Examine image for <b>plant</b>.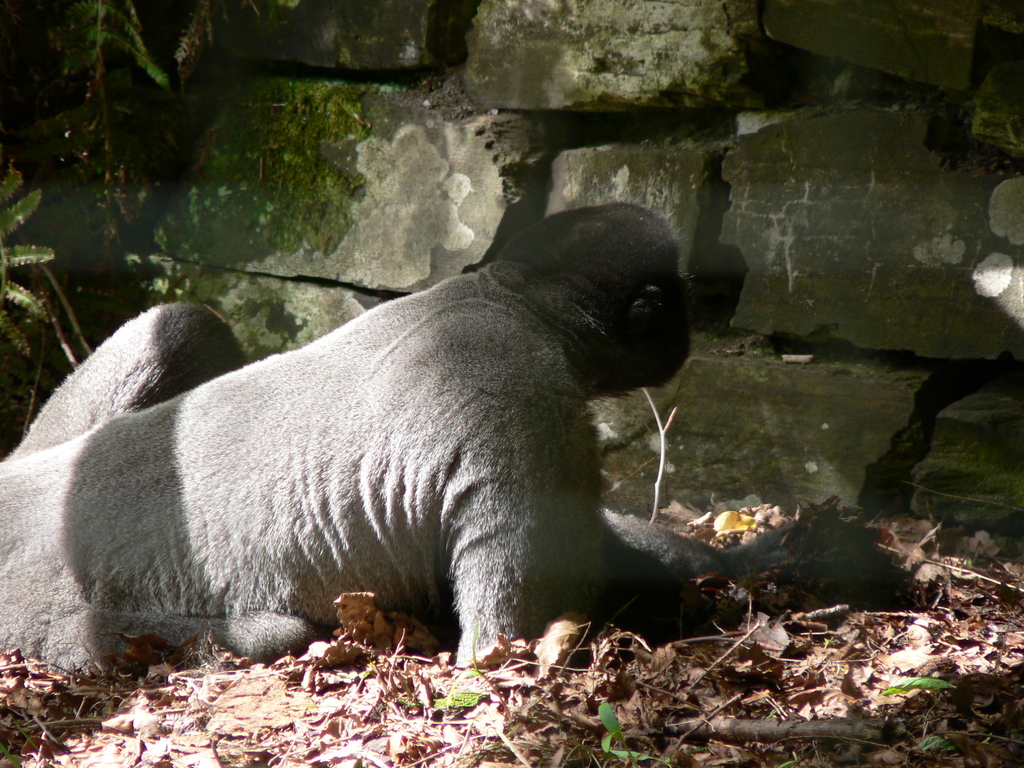
Examination result: pyautogui.locateOnScreen(0, 154, 60, 363).
